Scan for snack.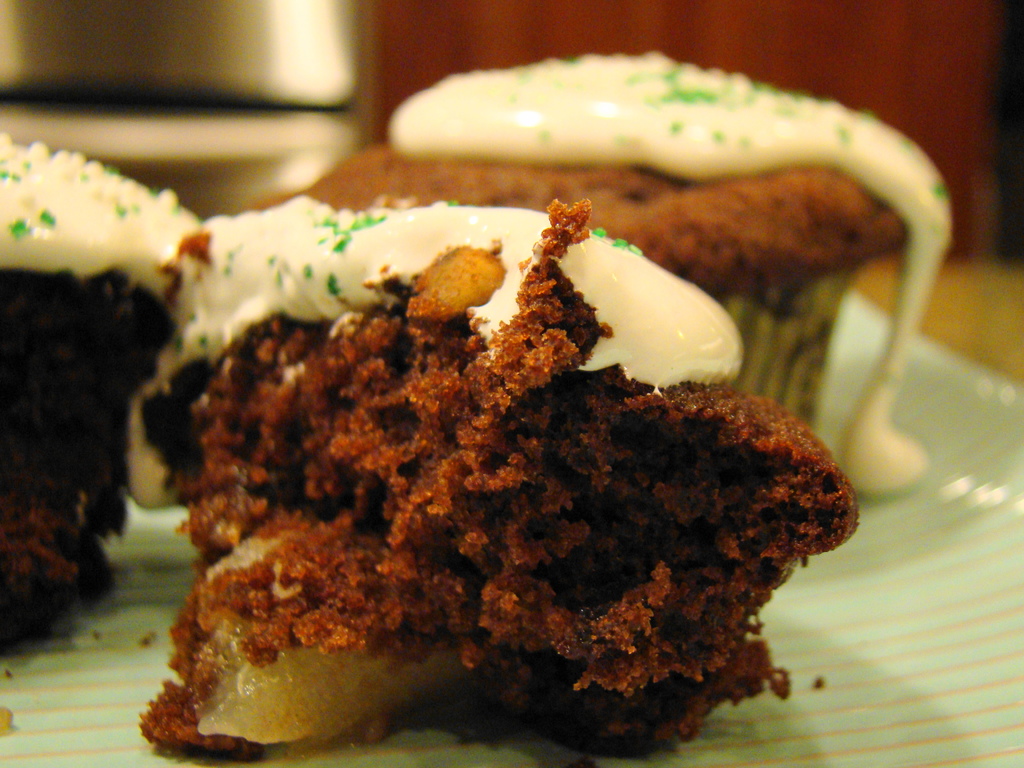
Scan result: [left=252, top=52, right=929, bottom=498].
